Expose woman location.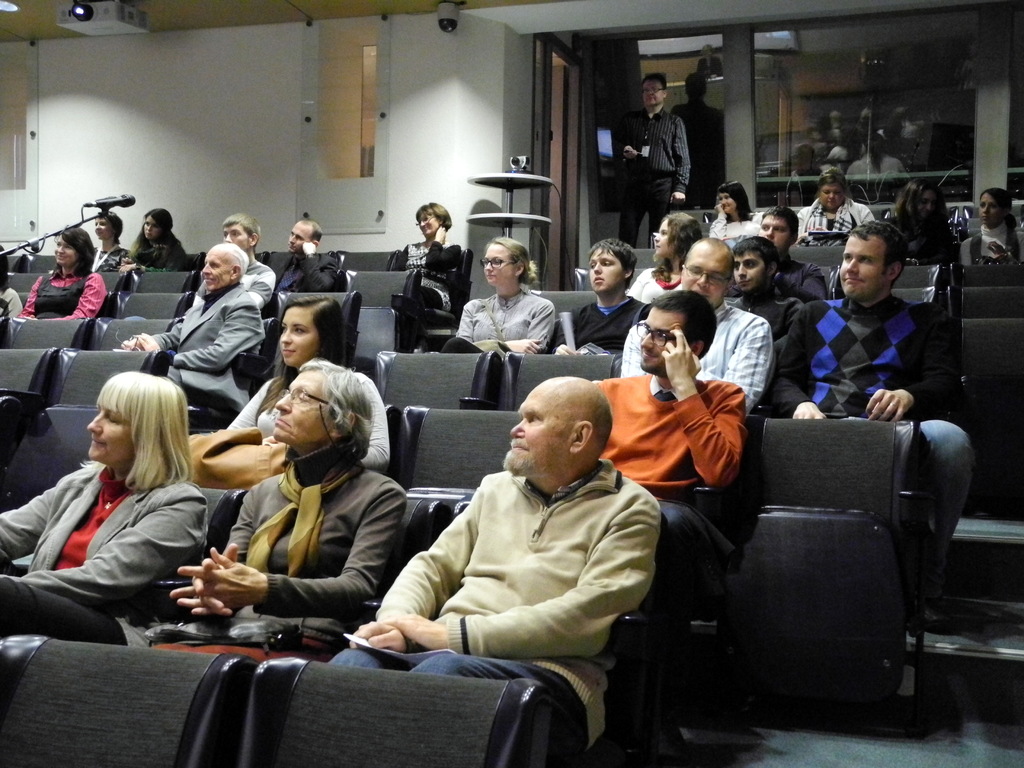
Exposed at <bbox>439, 236, 558, 365</bbox>.
